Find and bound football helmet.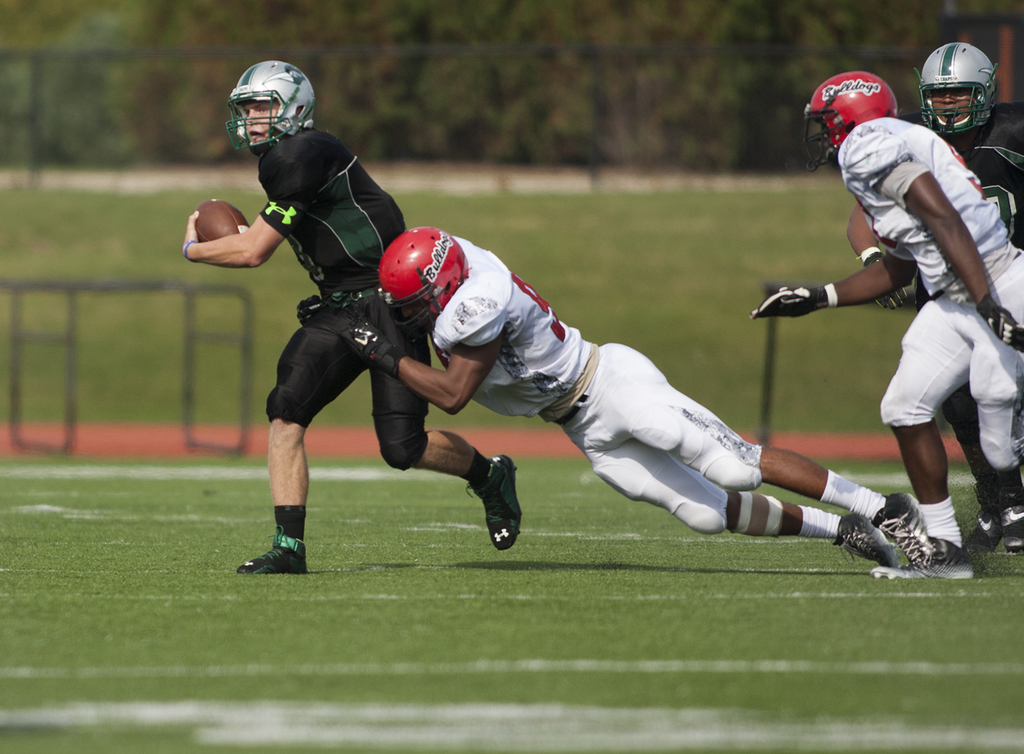
Bound: detection(913, 40, 998, 136).
